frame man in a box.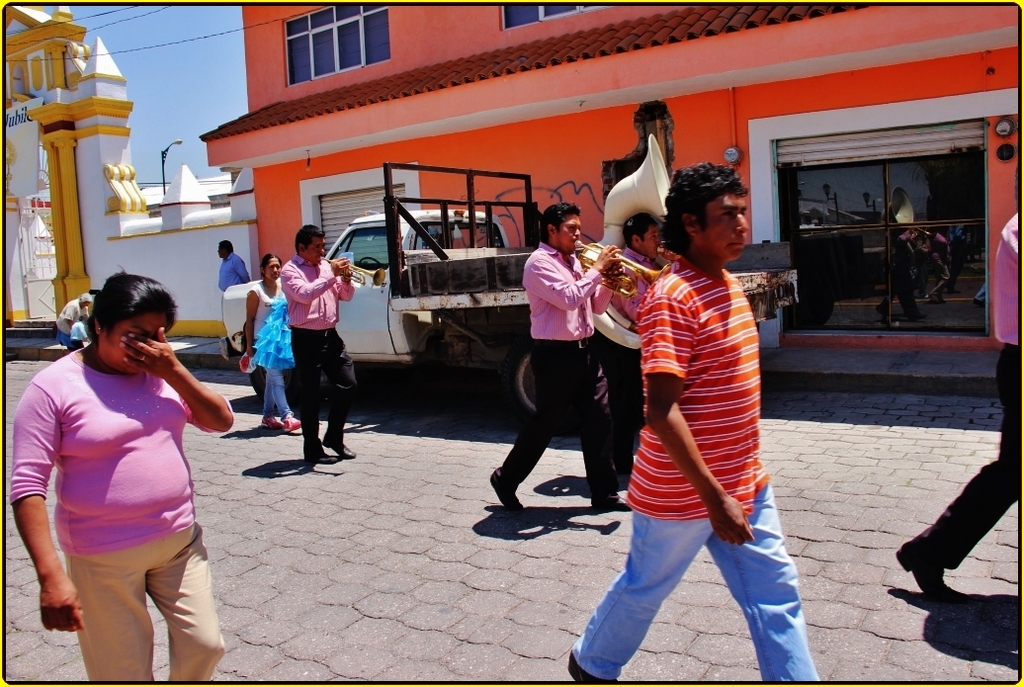
<box>485,199,625,534</box>.
